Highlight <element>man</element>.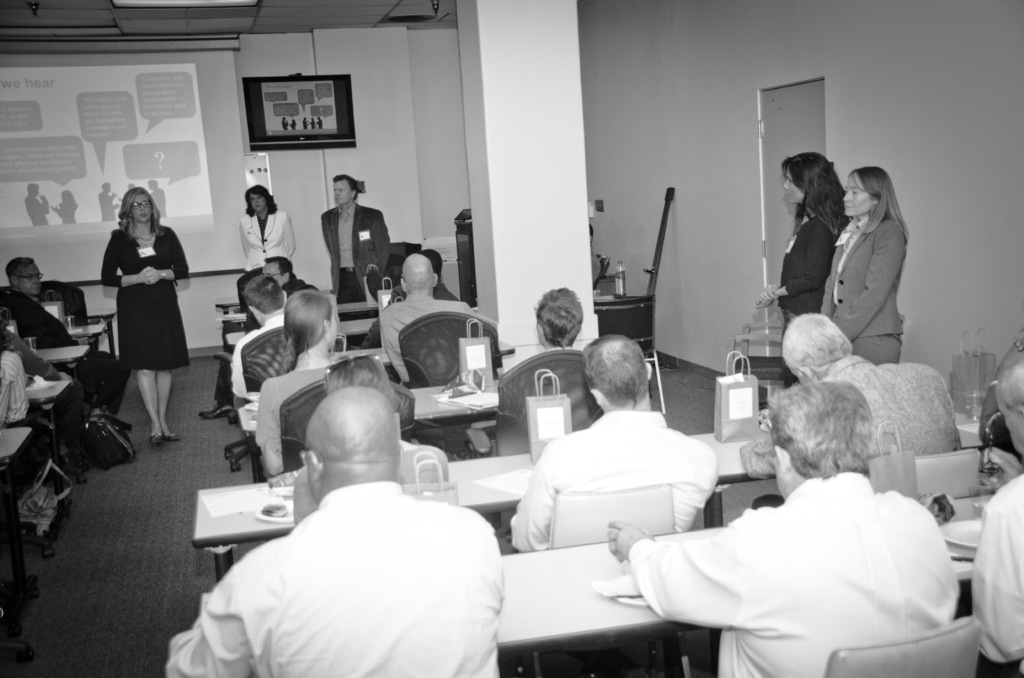
Highlighted region: x1=187, y1=350, x2=507, y2=674.
